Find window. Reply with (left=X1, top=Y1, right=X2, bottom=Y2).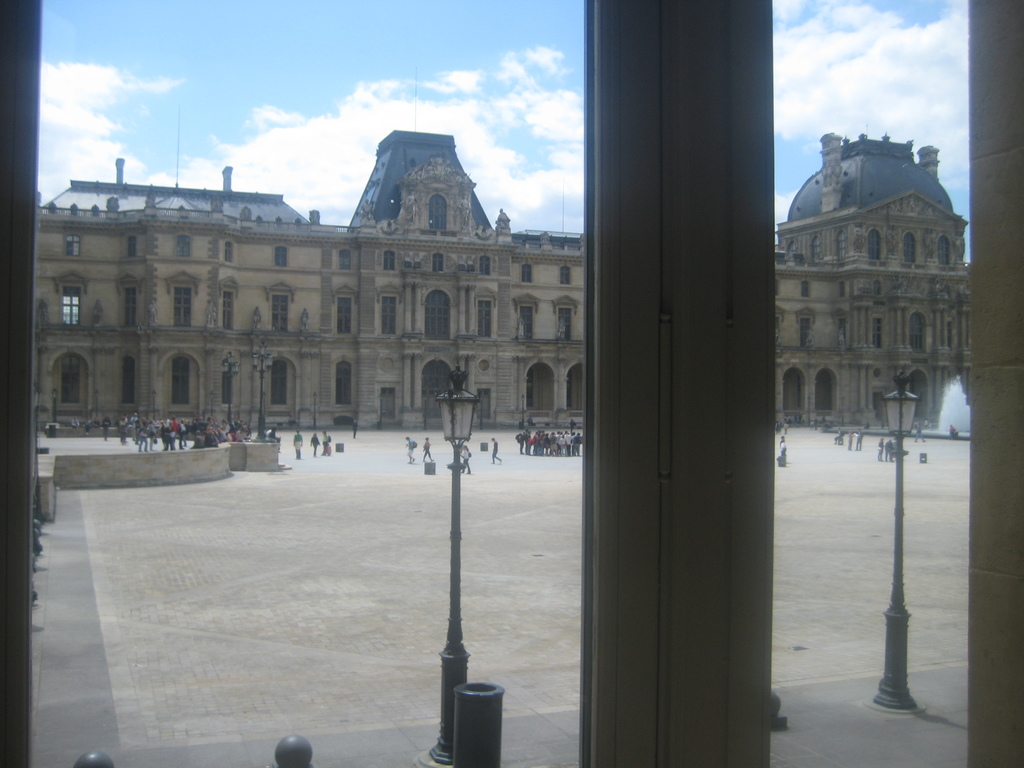
(left=424, top=360, right=456, bottom=413).
